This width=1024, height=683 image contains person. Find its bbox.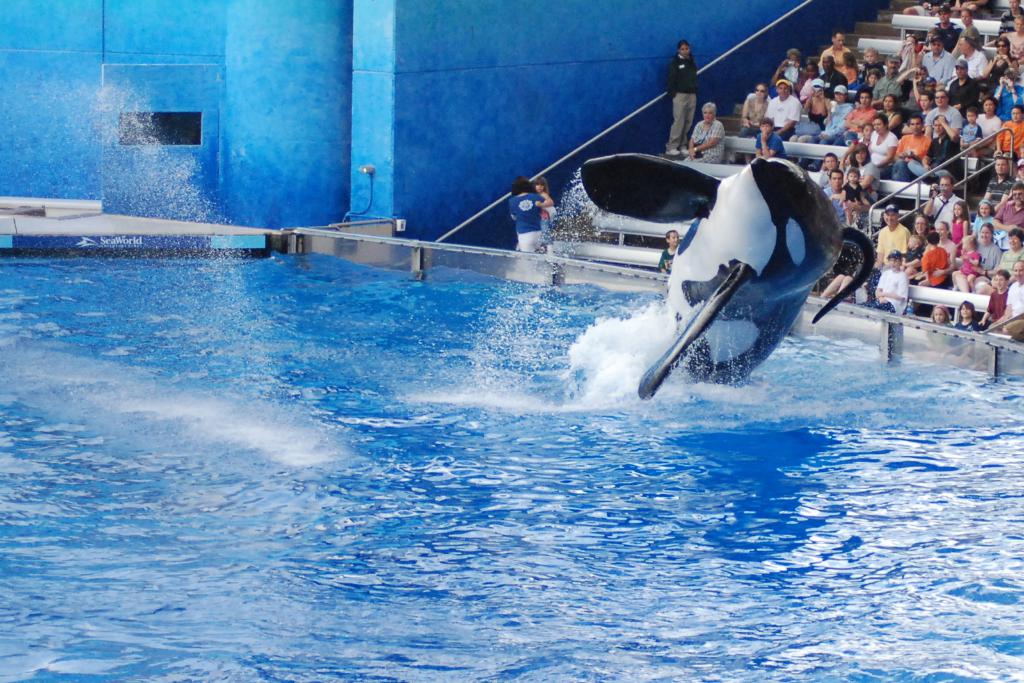
952:195:965:242.
